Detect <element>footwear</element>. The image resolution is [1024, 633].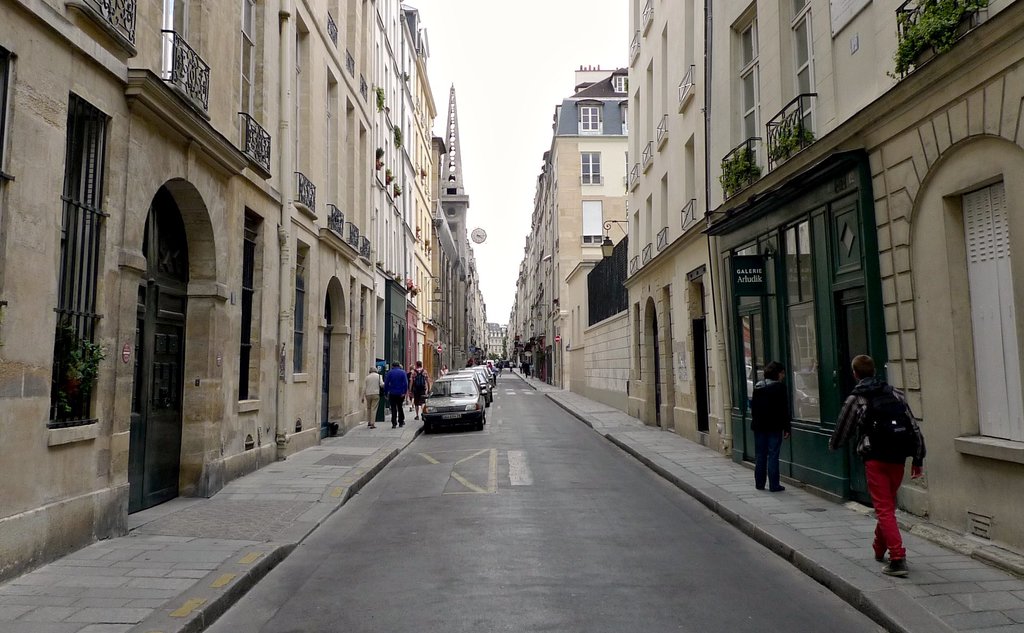
394 420 405 429.
